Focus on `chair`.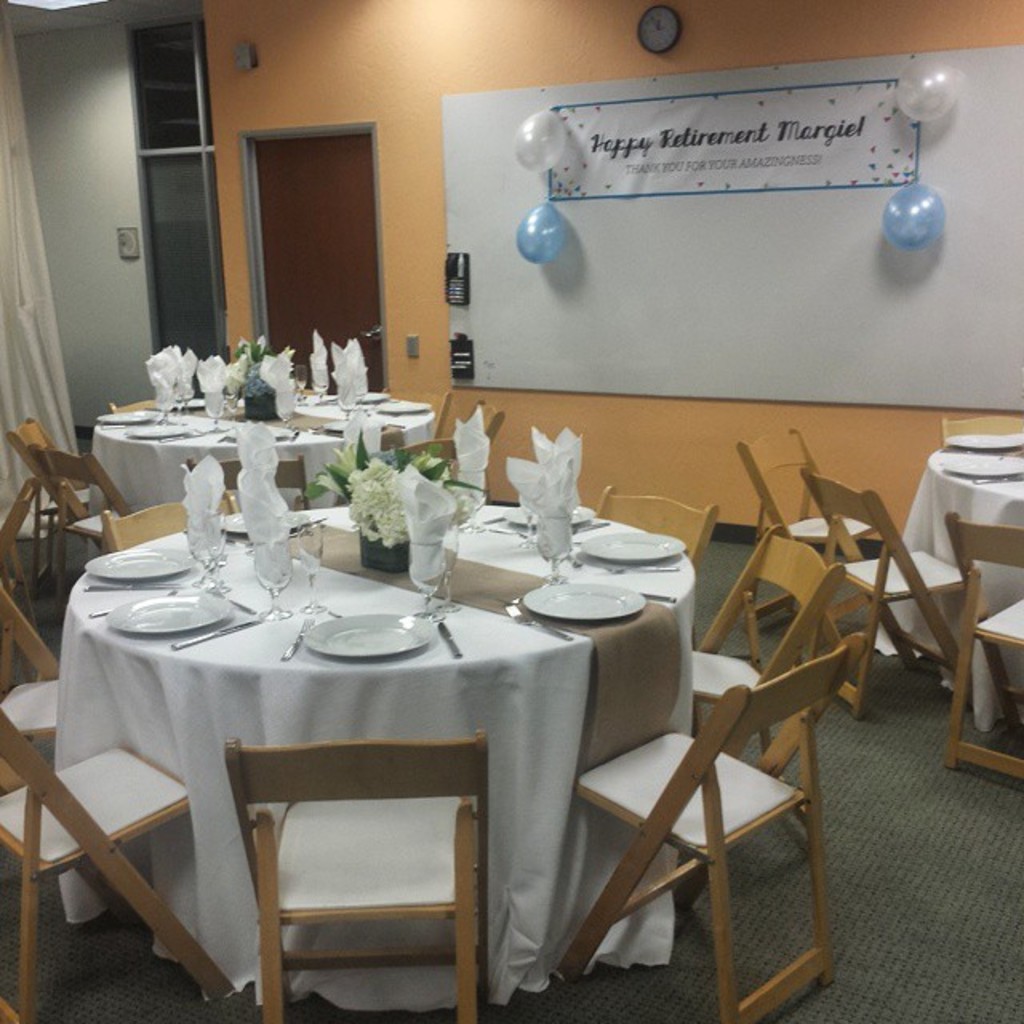
Focused at rect(190, 453, 320, 526).
